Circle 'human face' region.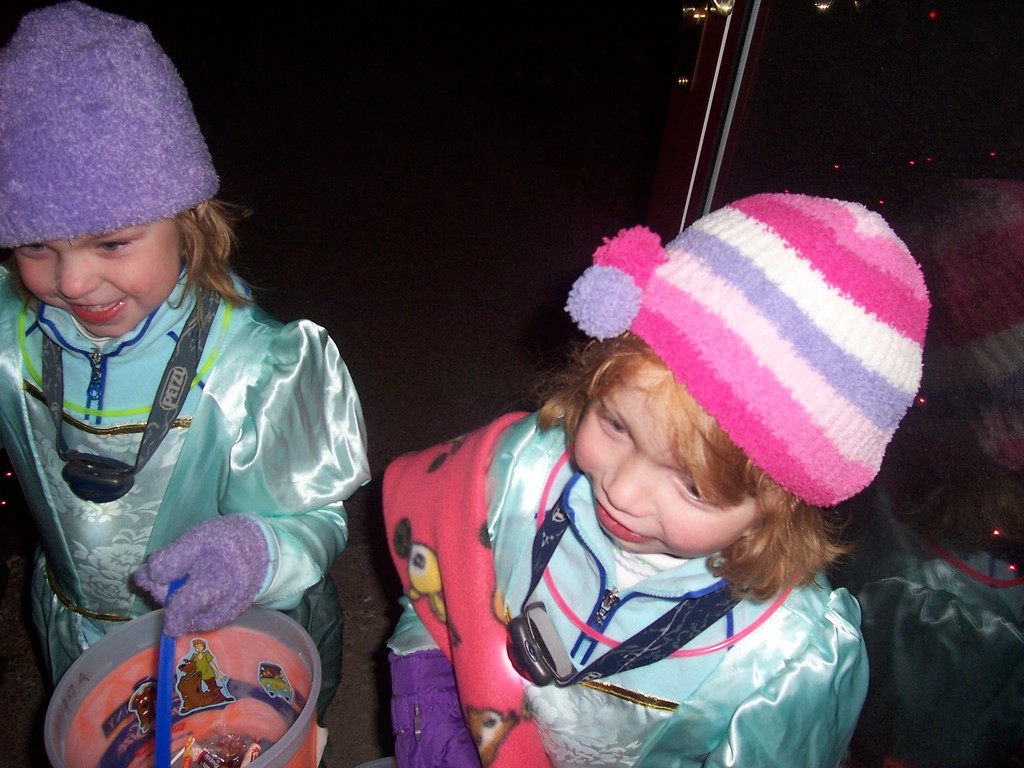
Region: 195,643,202,653.
